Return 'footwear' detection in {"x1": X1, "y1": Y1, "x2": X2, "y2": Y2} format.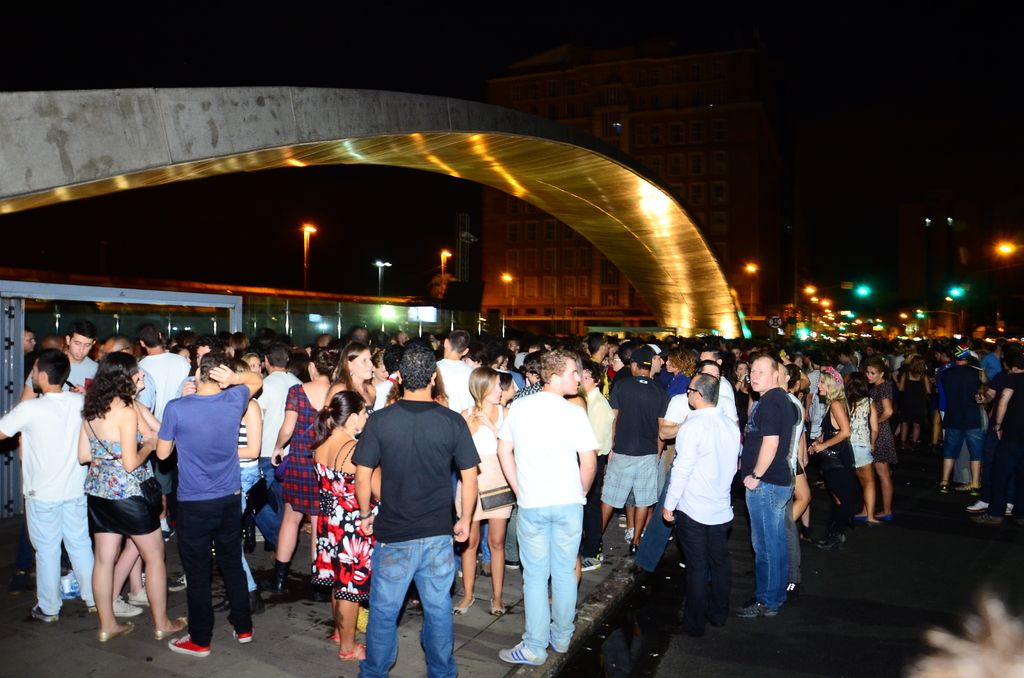
{"x1": 854, "y1": 510, "x2": 869, "y2": 524}.
